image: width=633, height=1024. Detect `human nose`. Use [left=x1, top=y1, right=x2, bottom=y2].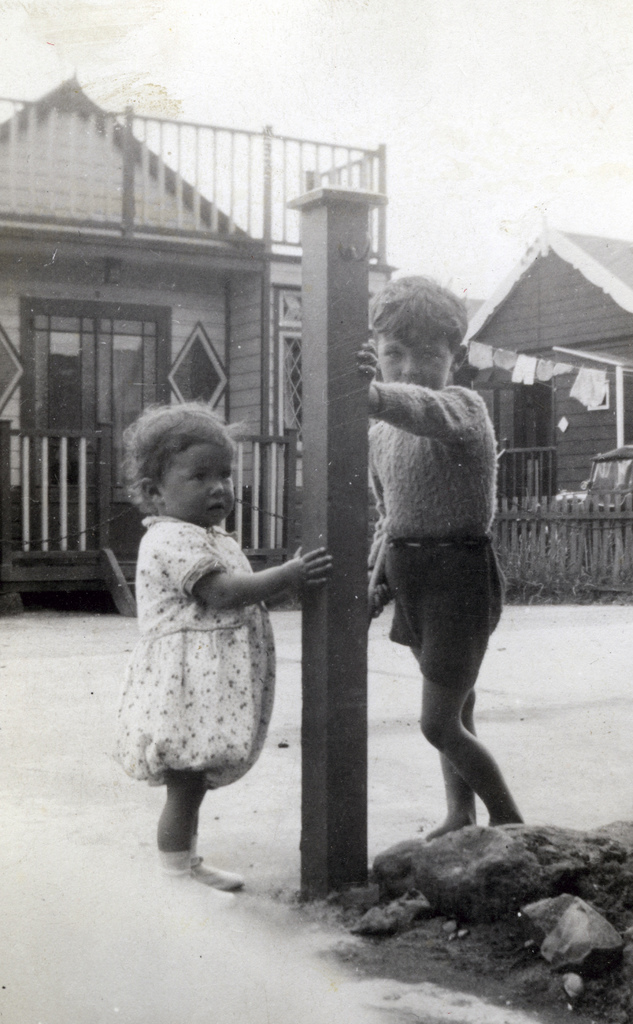
[left=202, top=469, right=228, bottom=501].
